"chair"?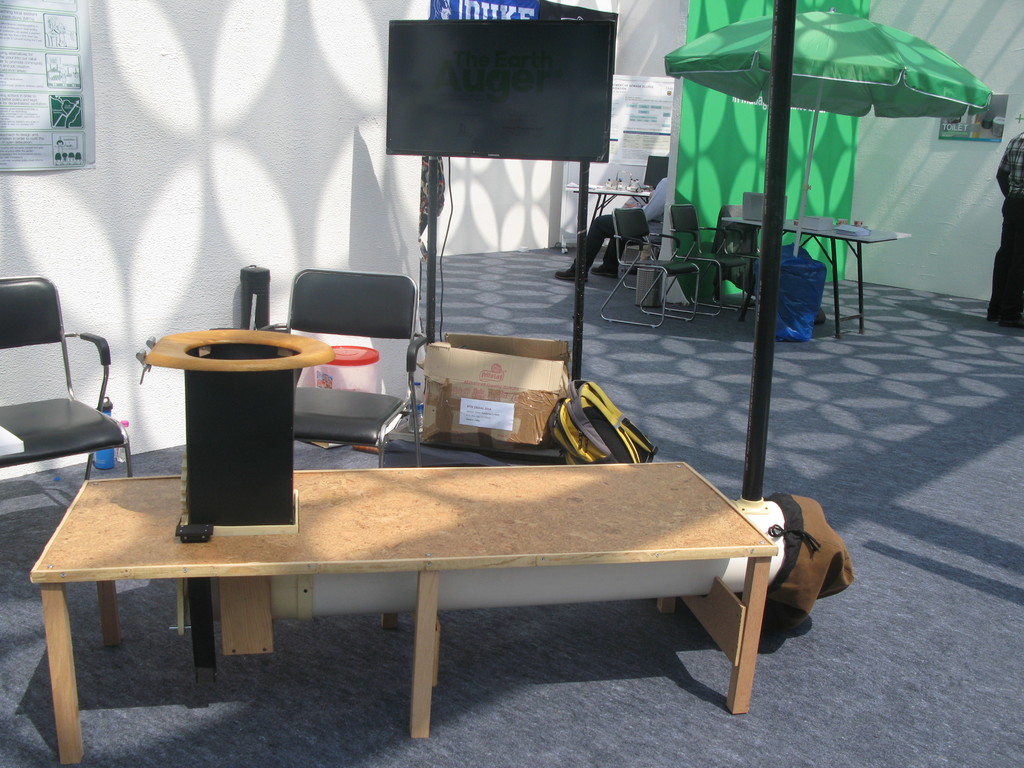
{"x1": 600, "y1": 204, "x2": 698, "y2": 333}
